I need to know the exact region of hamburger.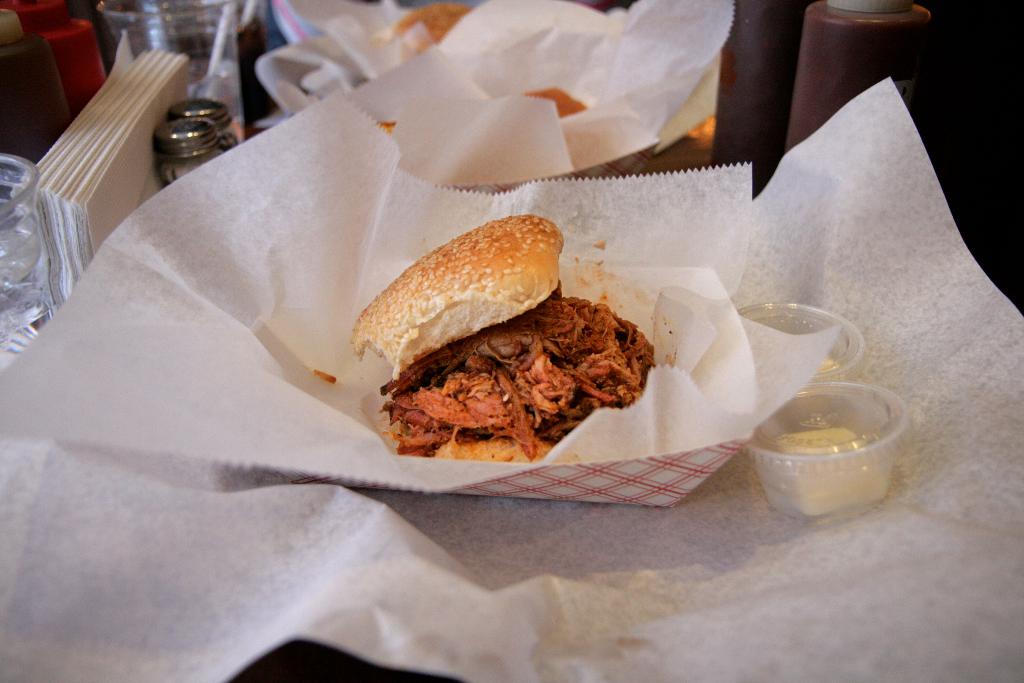
Region: select_region(340, 215, 666, 470).
